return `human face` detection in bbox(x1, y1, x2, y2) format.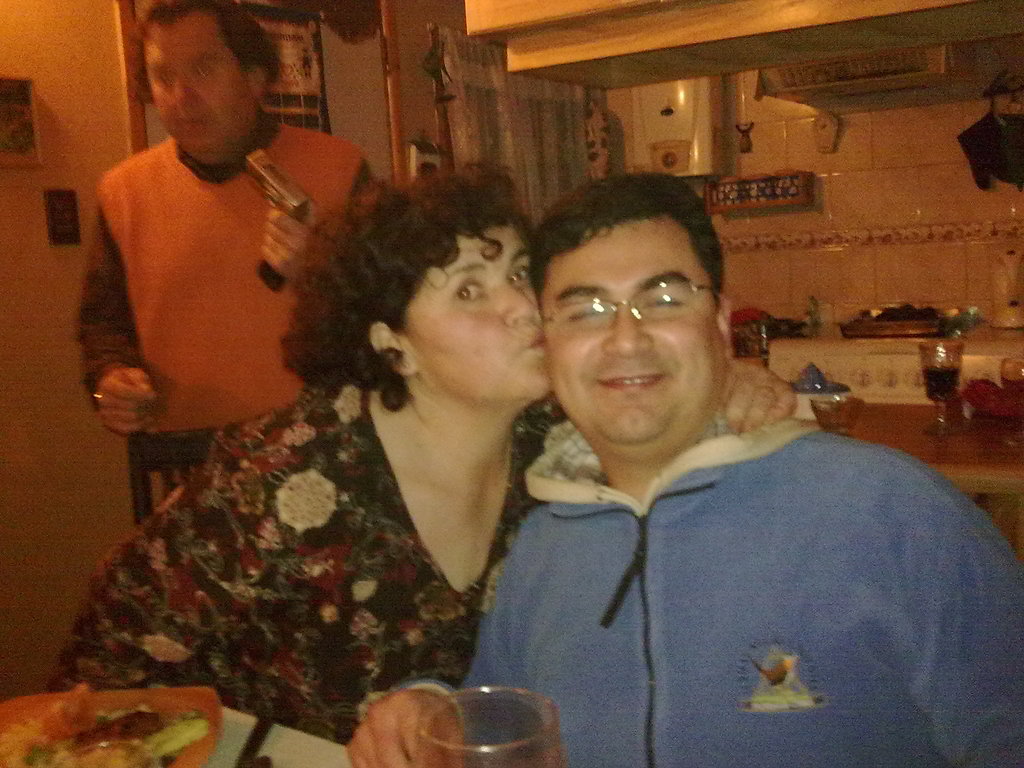
bbox(140, 18, 252, 157).
